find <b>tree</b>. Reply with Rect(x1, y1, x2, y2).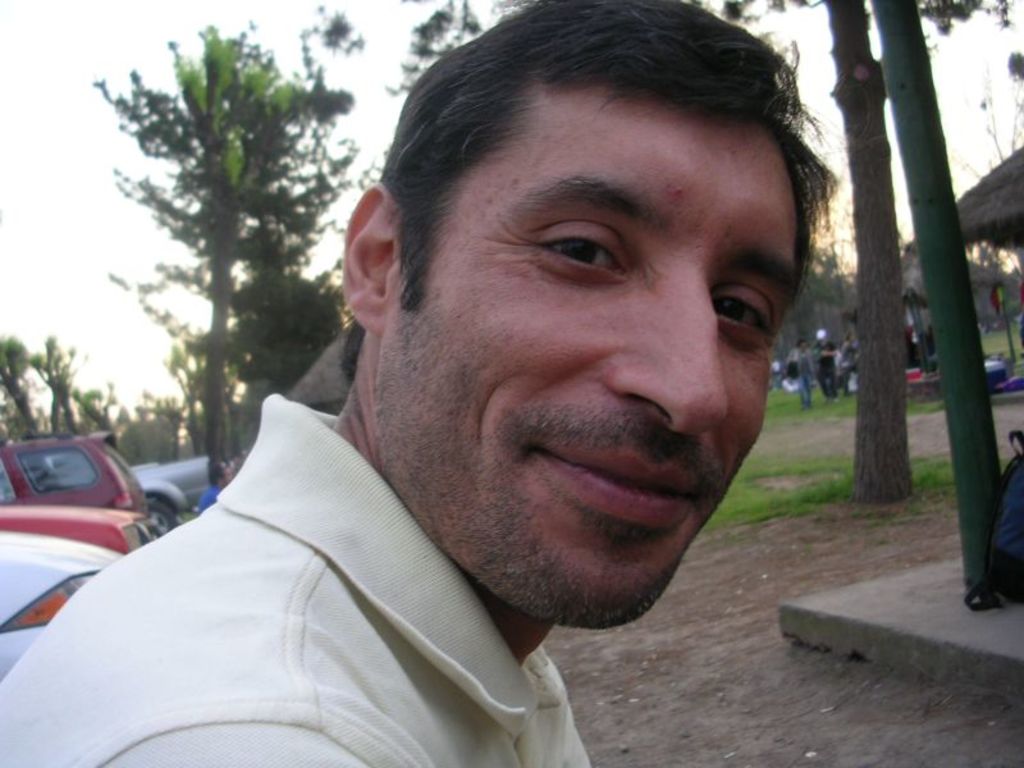
Rect(389, 0, 1023, 511).
